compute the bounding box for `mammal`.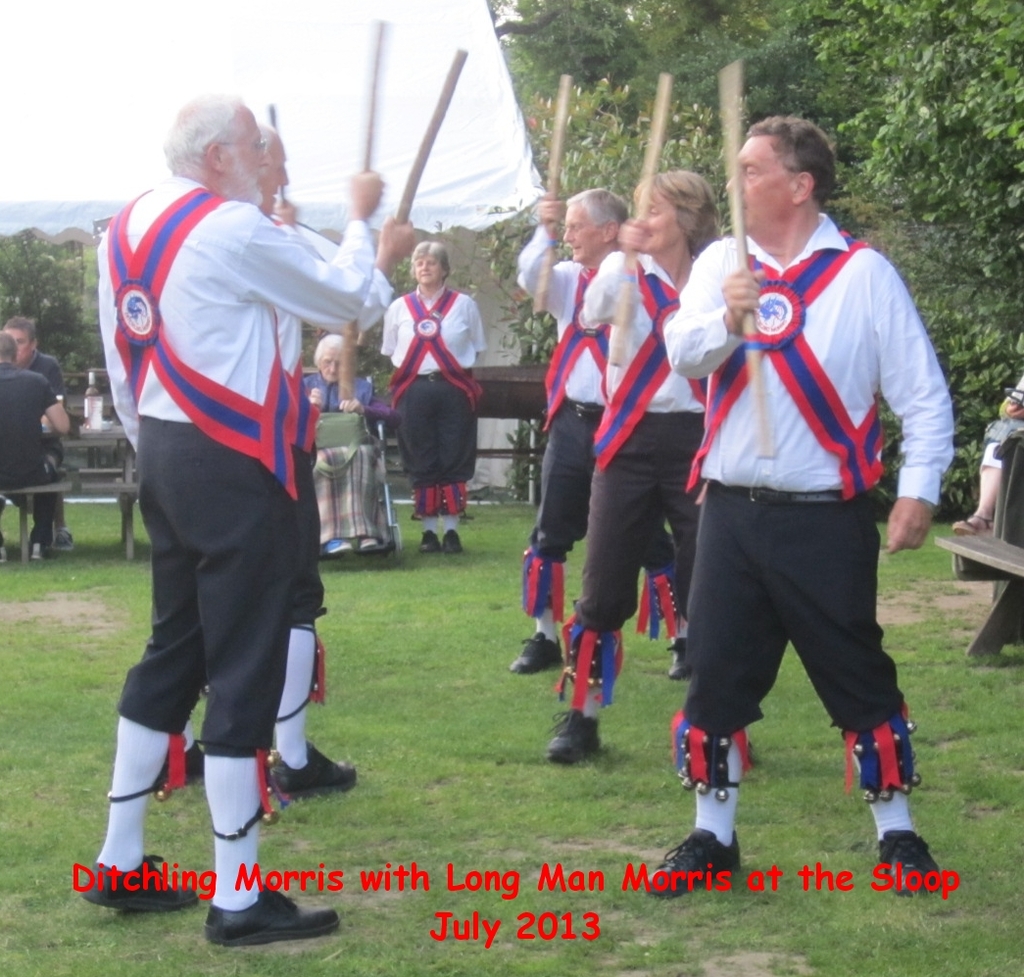
(x1=642, y1=115, x2=951, y2=897).
